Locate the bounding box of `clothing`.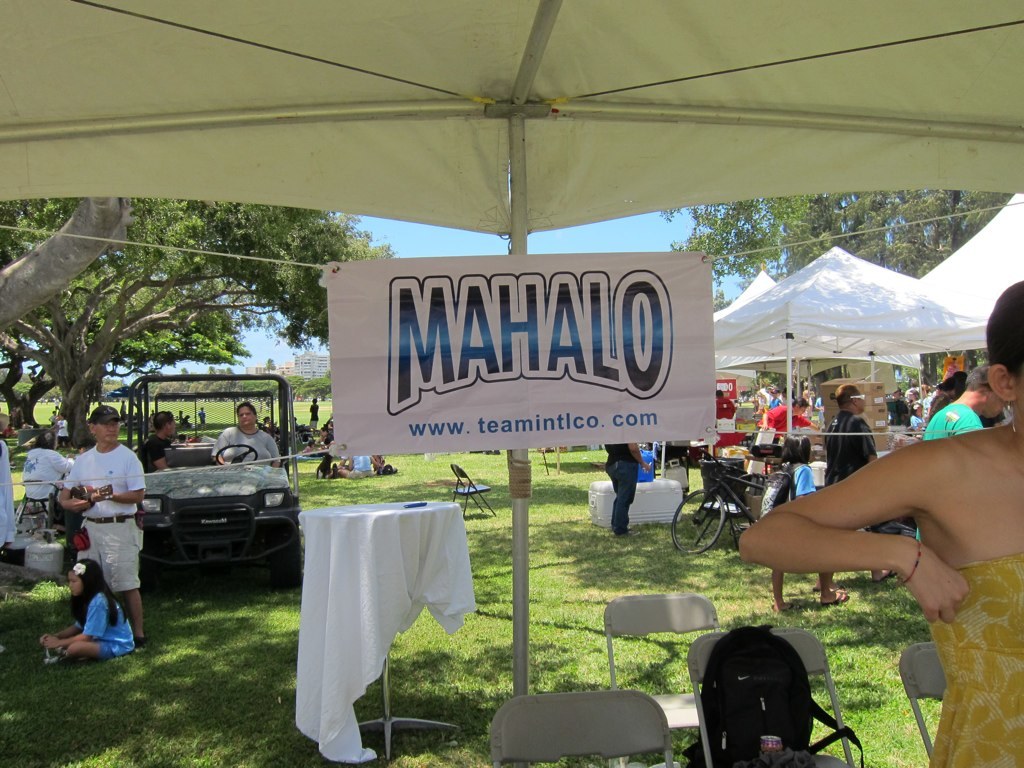
Bounding box: {"x1": 72, "y1": 590, "x2": 137, "y2": 658}.
